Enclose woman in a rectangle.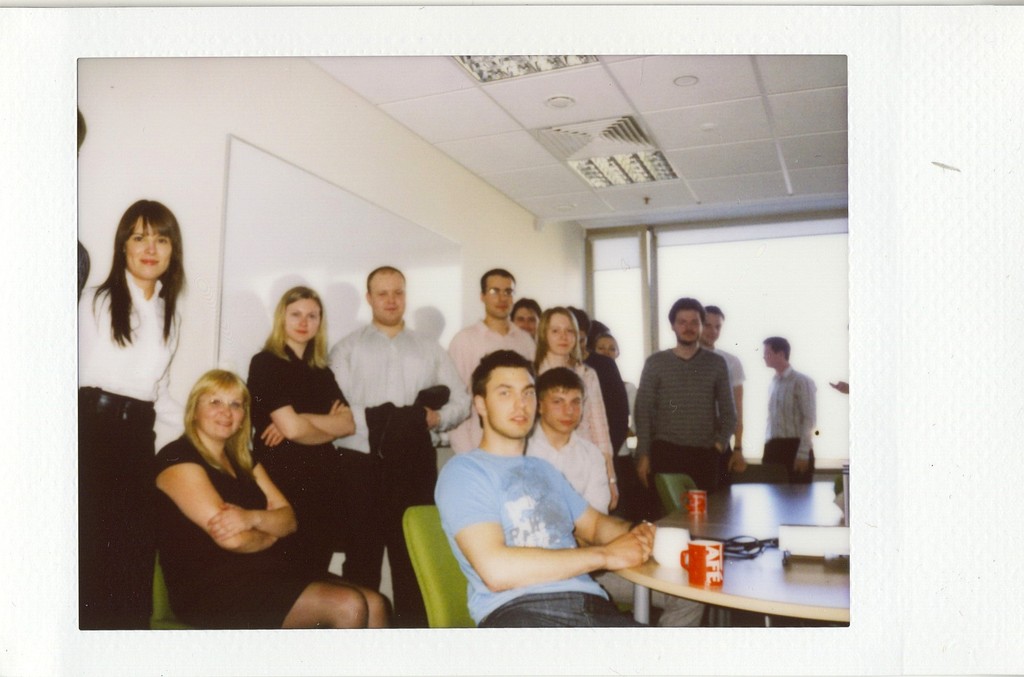
detection(70, 200, 185, 636).
